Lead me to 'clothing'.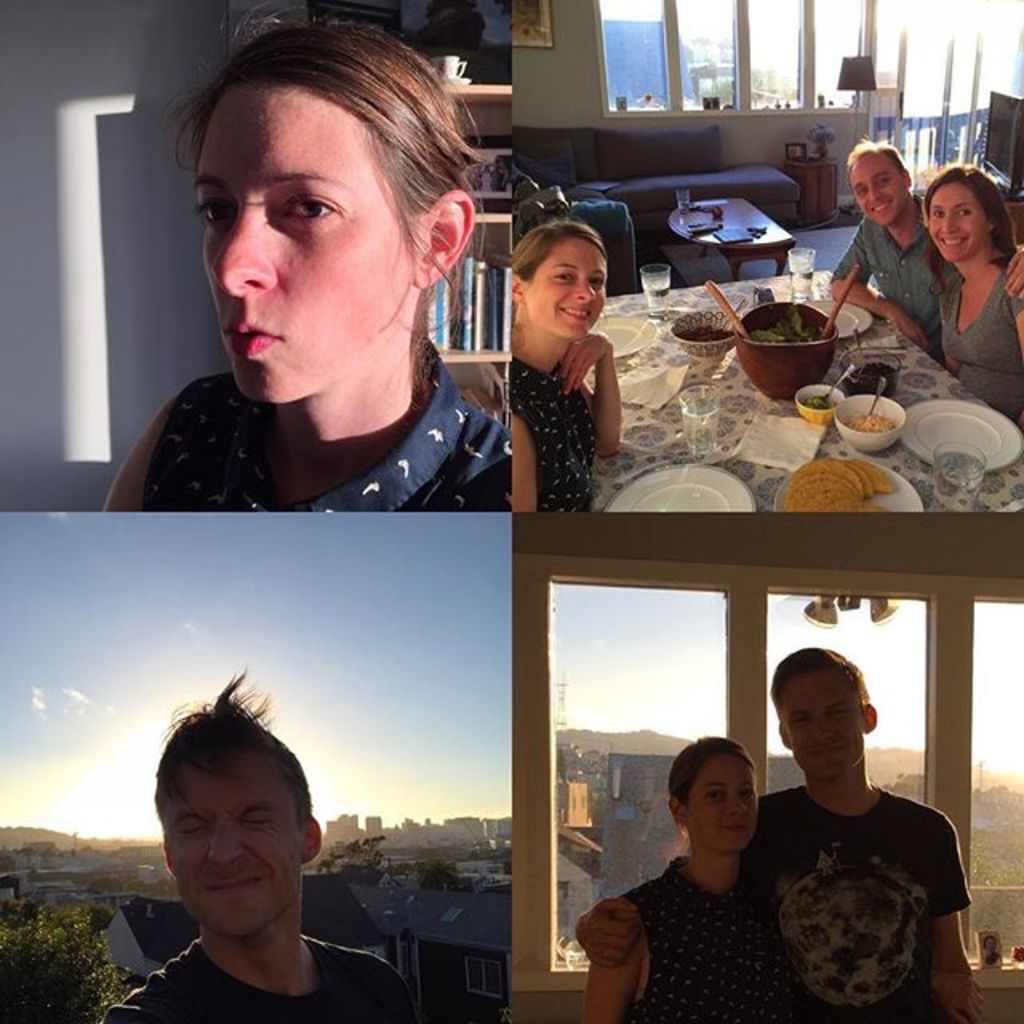
Lead to BBox(96, 949, 421, 1021).
